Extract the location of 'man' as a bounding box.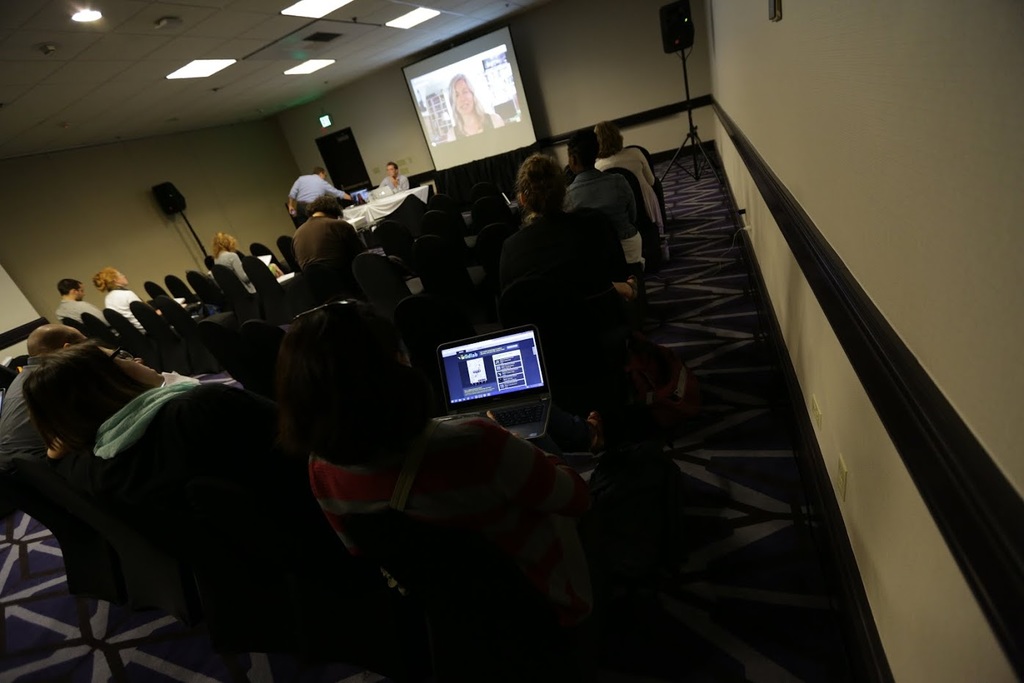
55, 275, 108, 329.
